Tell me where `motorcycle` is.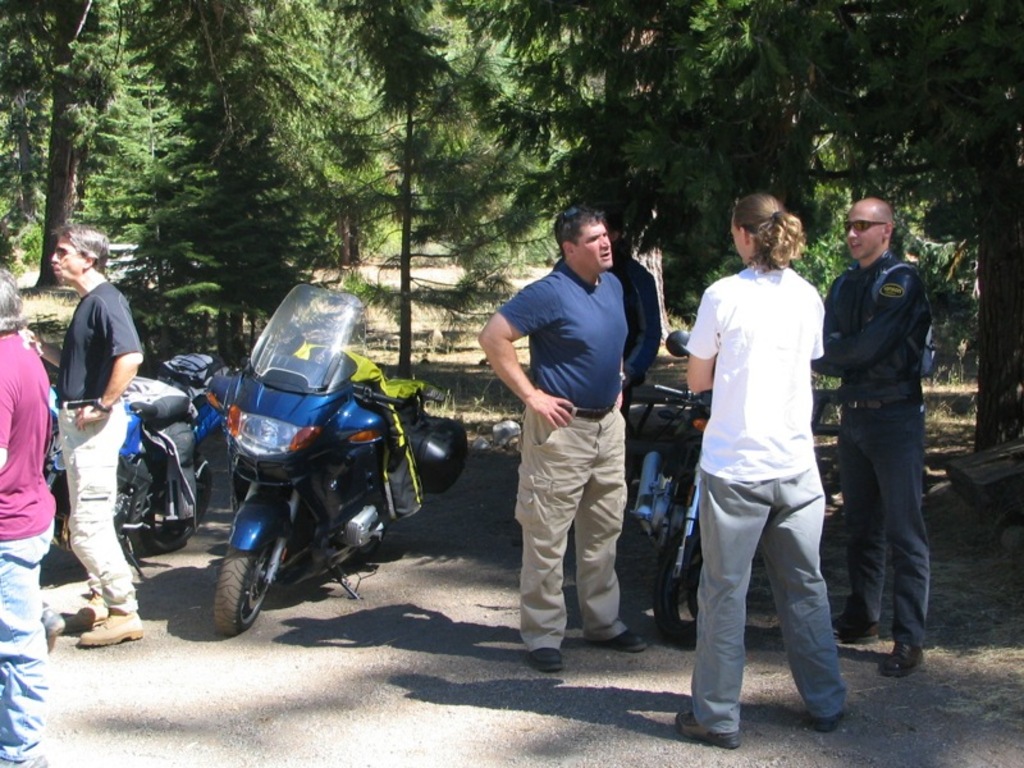
`motorcycle` is at [left=626, top=330, right=710, bottom=644].
